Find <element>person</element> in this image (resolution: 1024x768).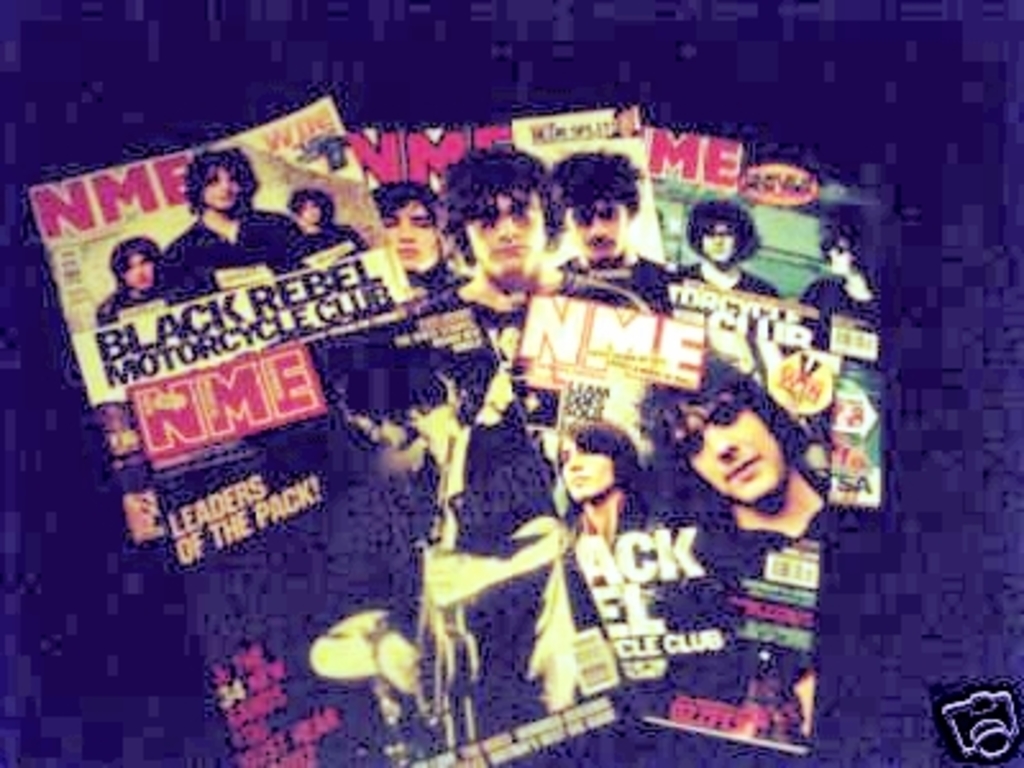
<bbox>435, 143, 640, 305</bbox>.
